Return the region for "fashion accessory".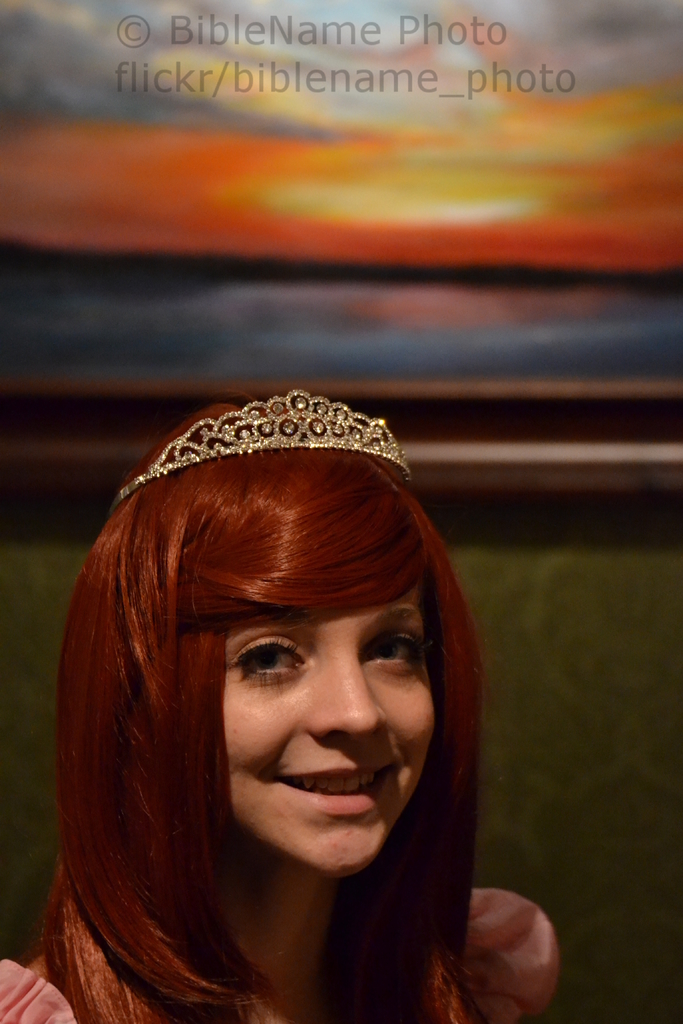
[x1=108, y1=390, x2=416, y2=509].
